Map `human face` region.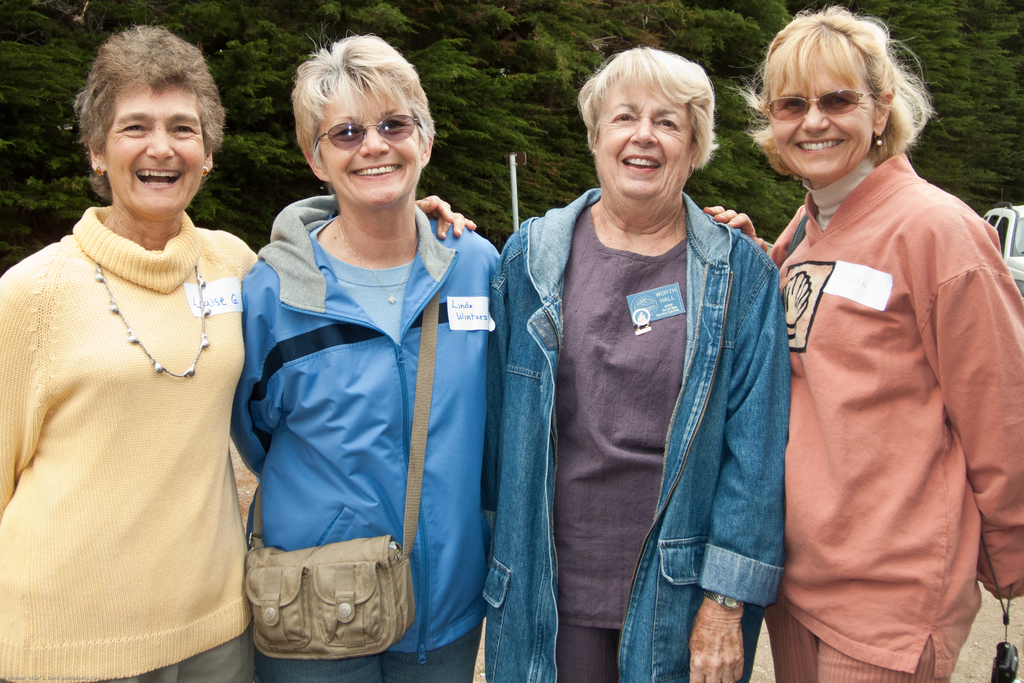
Mapped to l=593, t=78, r=696, b=211.
